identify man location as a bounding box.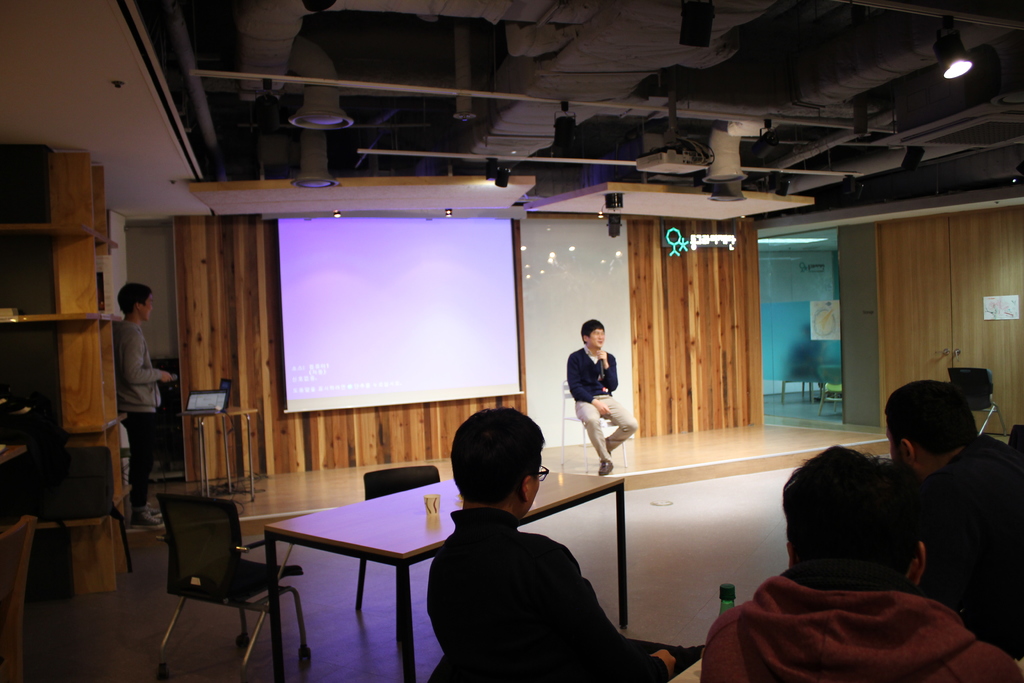
<bbox>878, 379, 1023, 671</bbox>.
